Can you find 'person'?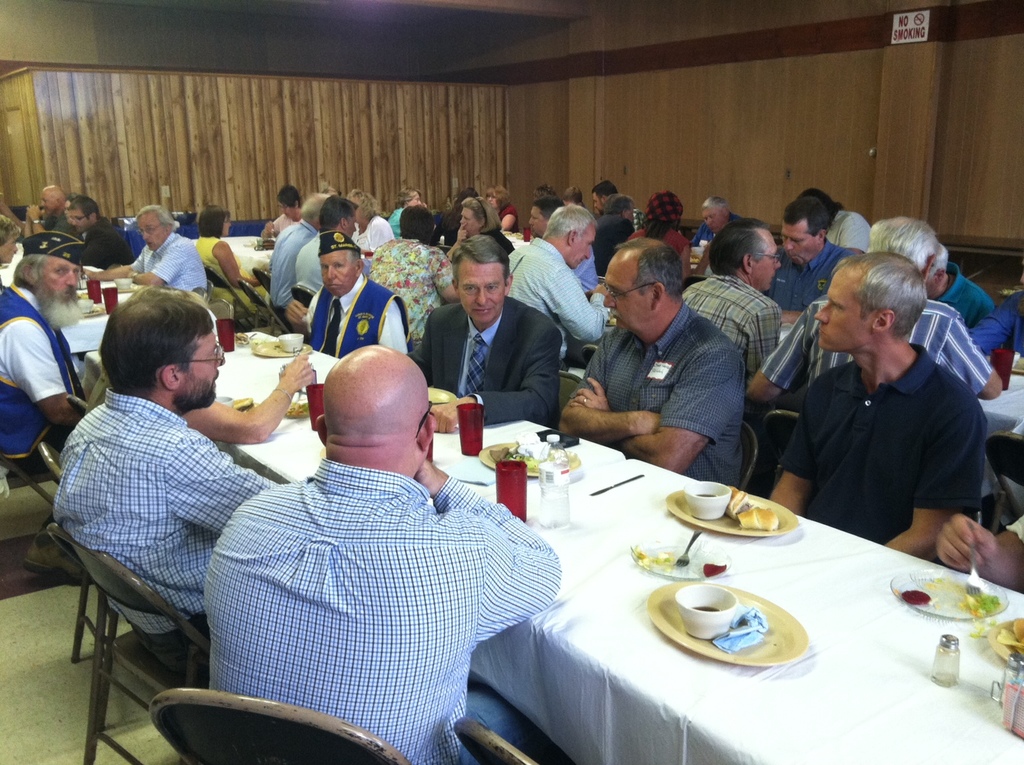
Yes, bounding box: 504 202 615 368.
